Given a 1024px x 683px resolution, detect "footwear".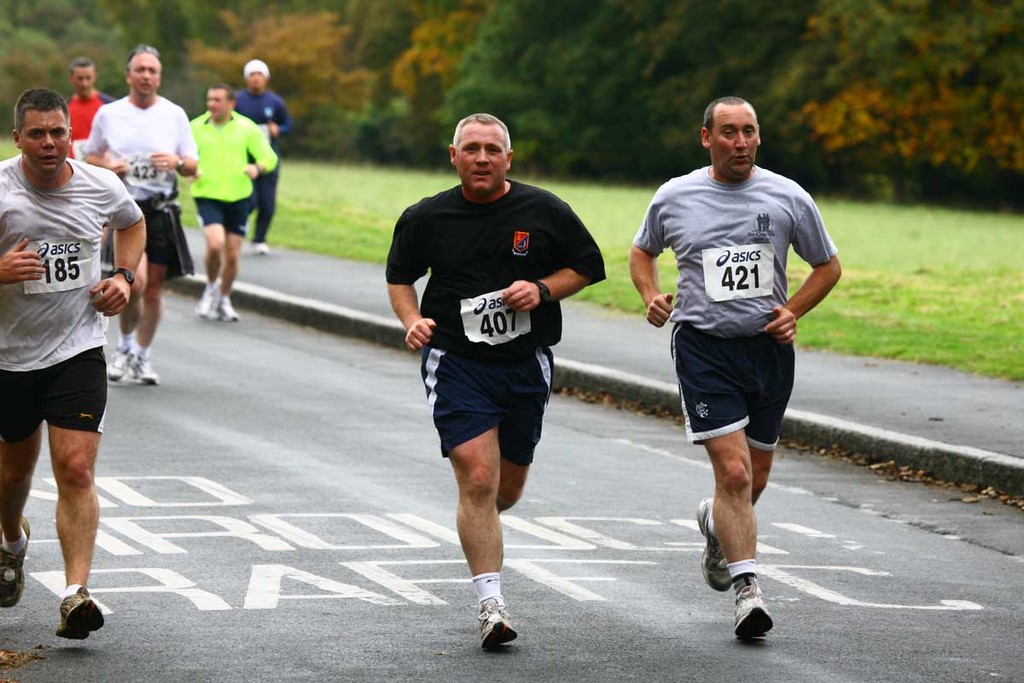
0/511/30/610.
